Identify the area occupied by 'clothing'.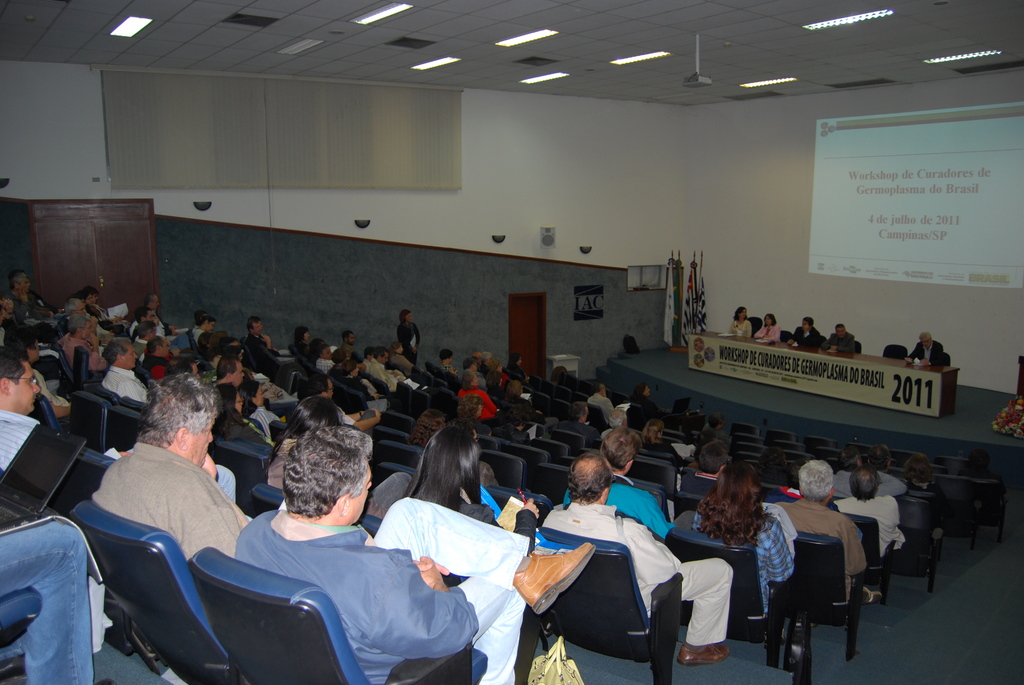
Area: select_region(840, 492, 910, 564).
